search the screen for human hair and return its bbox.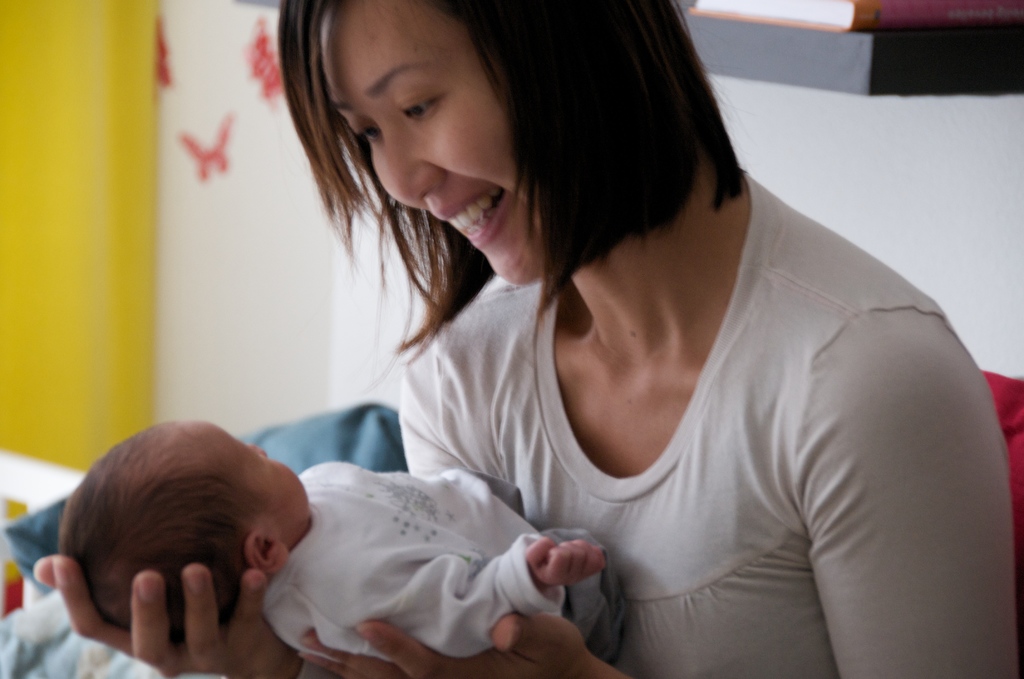
Found: {"x1": 56, "y1": 427, "x2": 255, "y2": 642}.
